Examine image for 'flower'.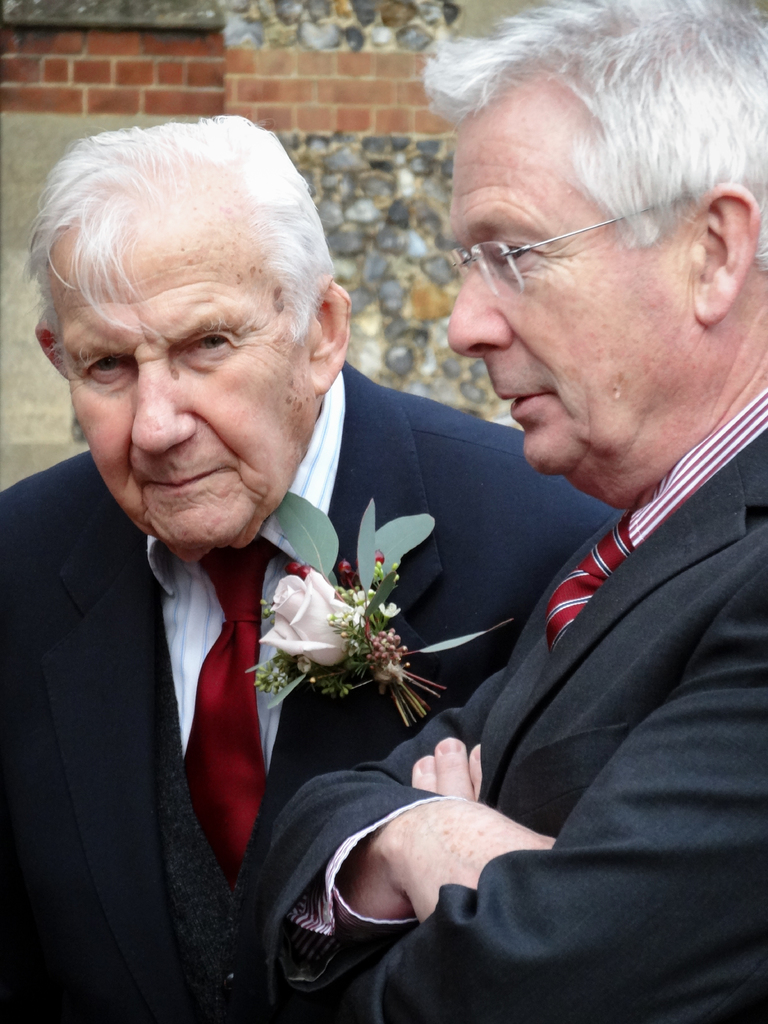
Examination result: [left=262, top=570, right=368, bottom=669].
